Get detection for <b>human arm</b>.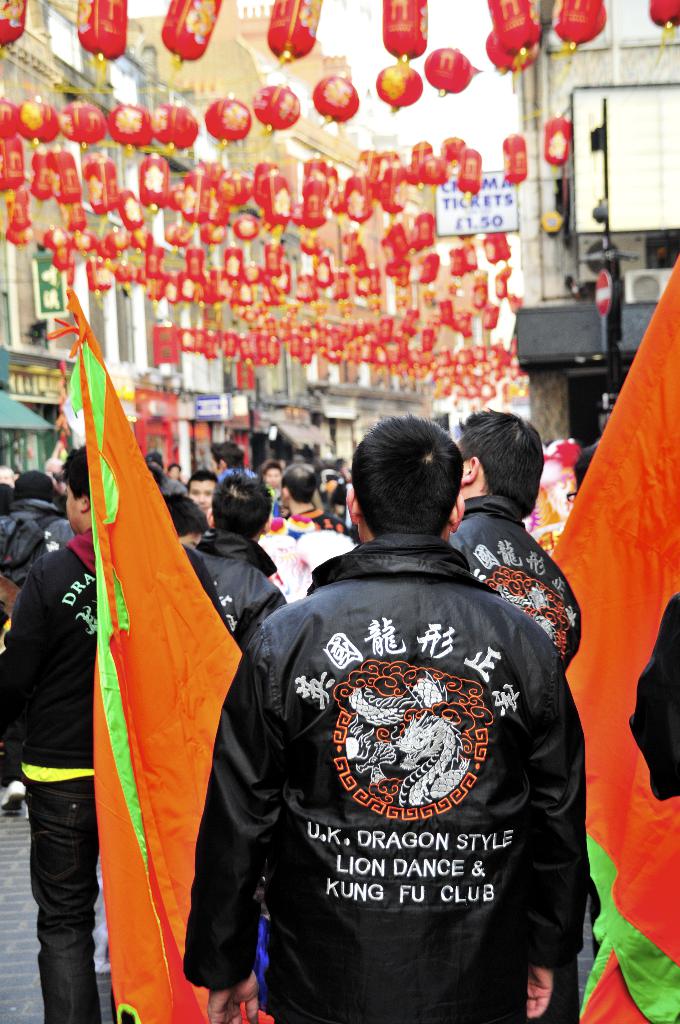
Detection: x1=516, y1=641, x2=602, y2=1023.
